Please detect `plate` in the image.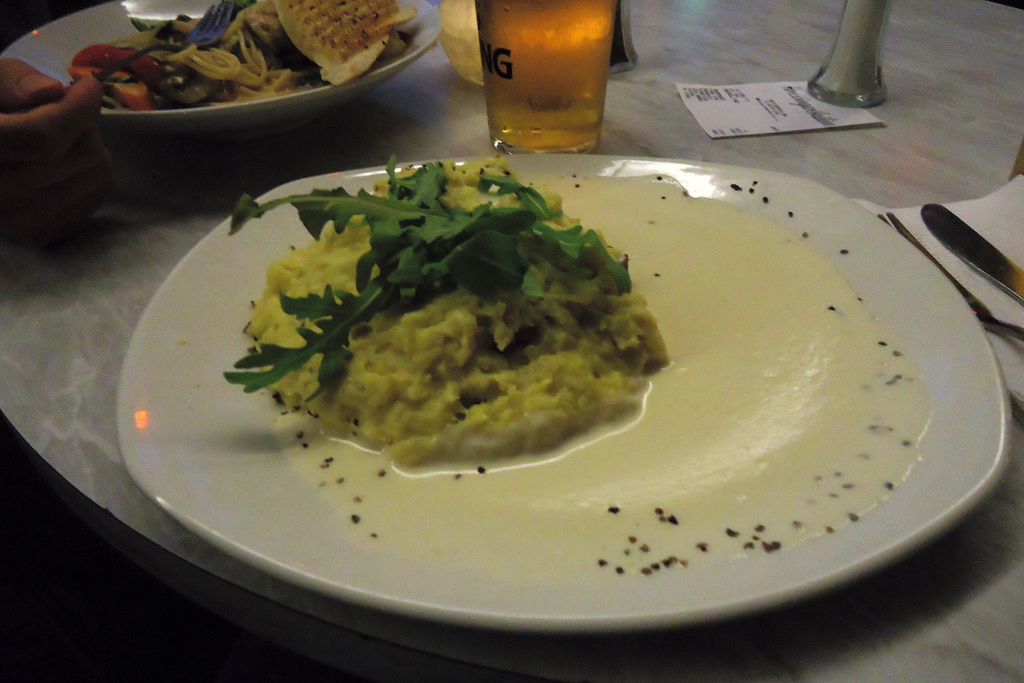
0/0/448/136.
